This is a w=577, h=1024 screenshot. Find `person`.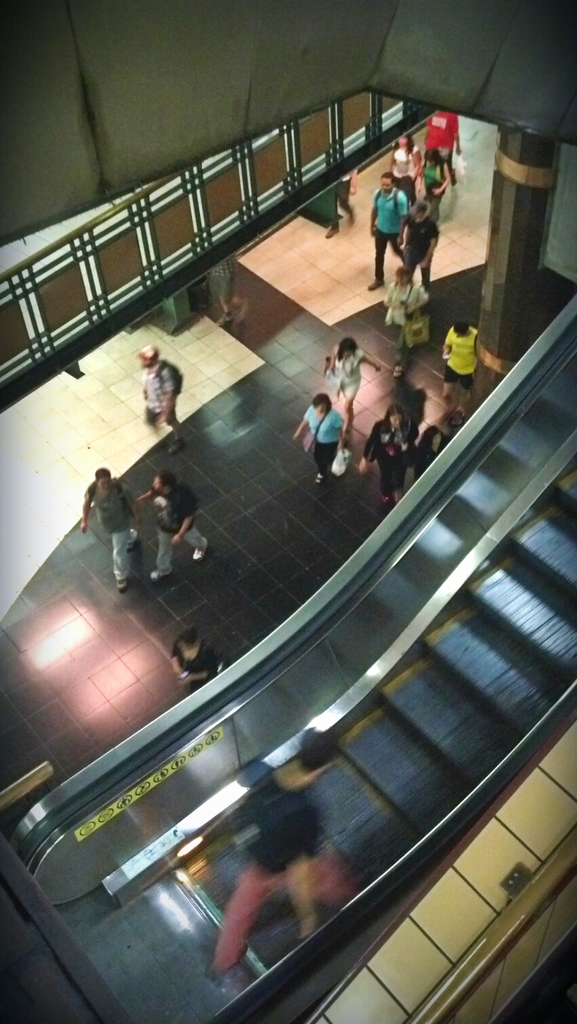
Bounding box: box=[379, 262, 432, 377].
